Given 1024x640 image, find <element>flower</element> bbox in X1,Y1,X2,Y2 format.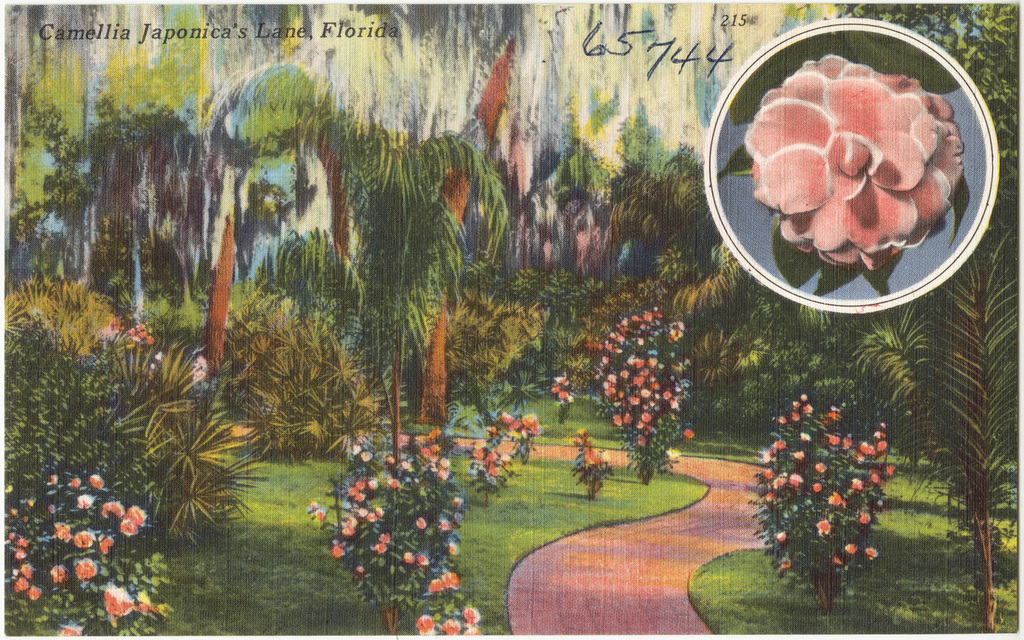
310,424,468,635.
